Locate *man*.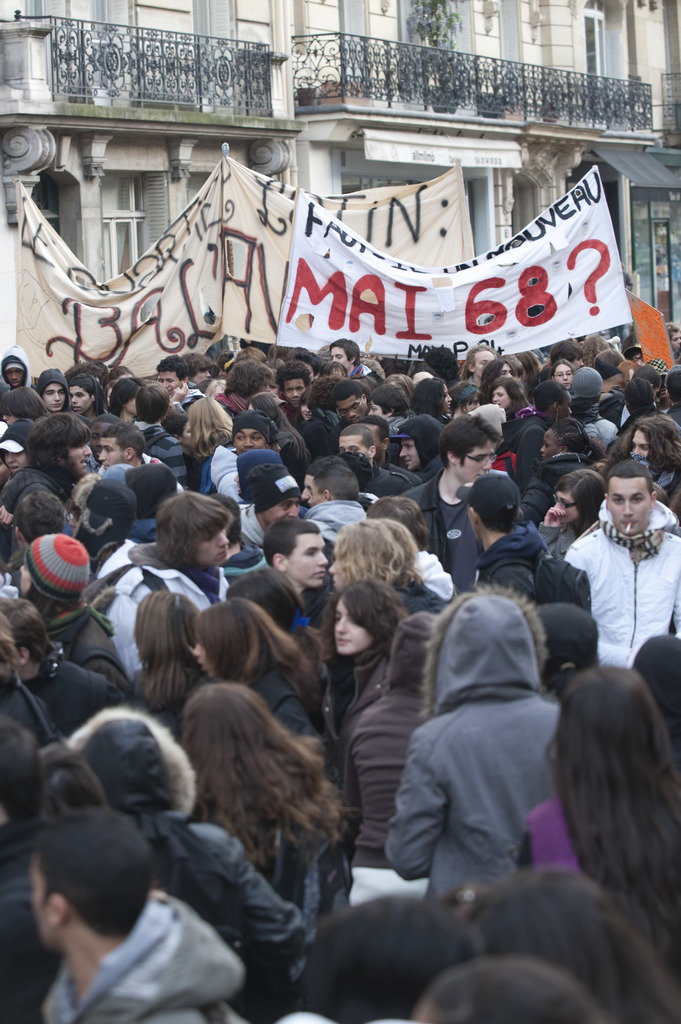
Bounding box: detection(394, 412, 506, 599).
